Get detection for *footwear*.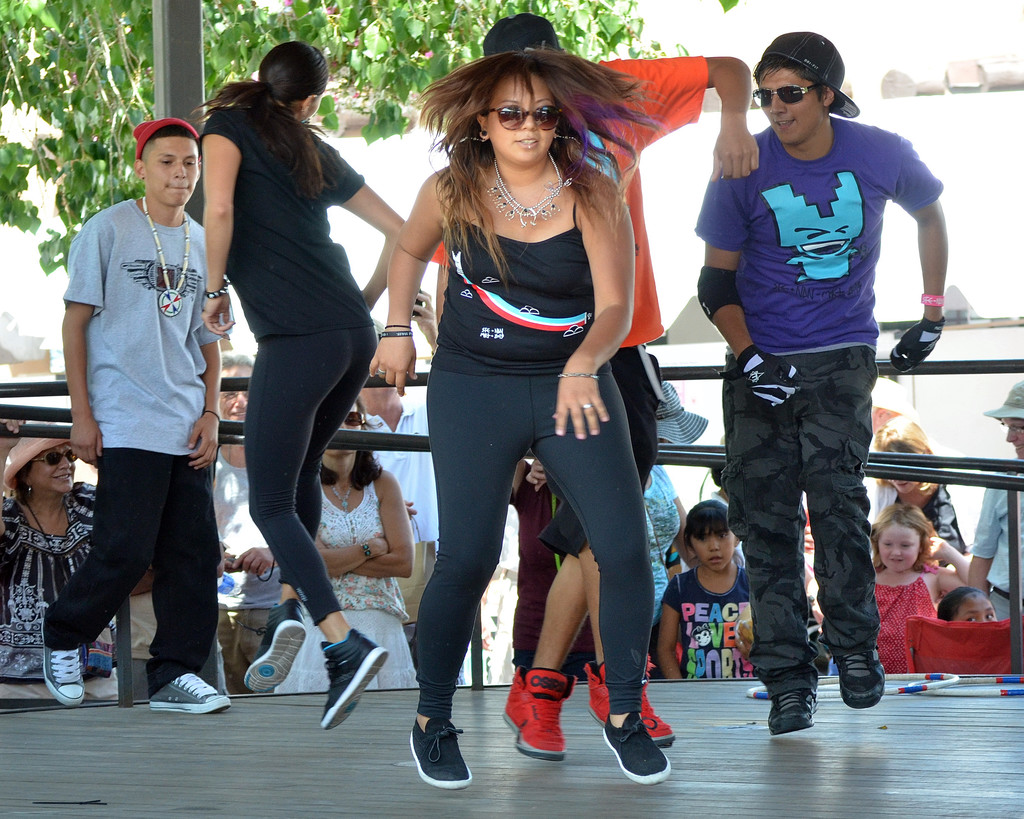
Detection: locate(319, 624, 390, 729).
